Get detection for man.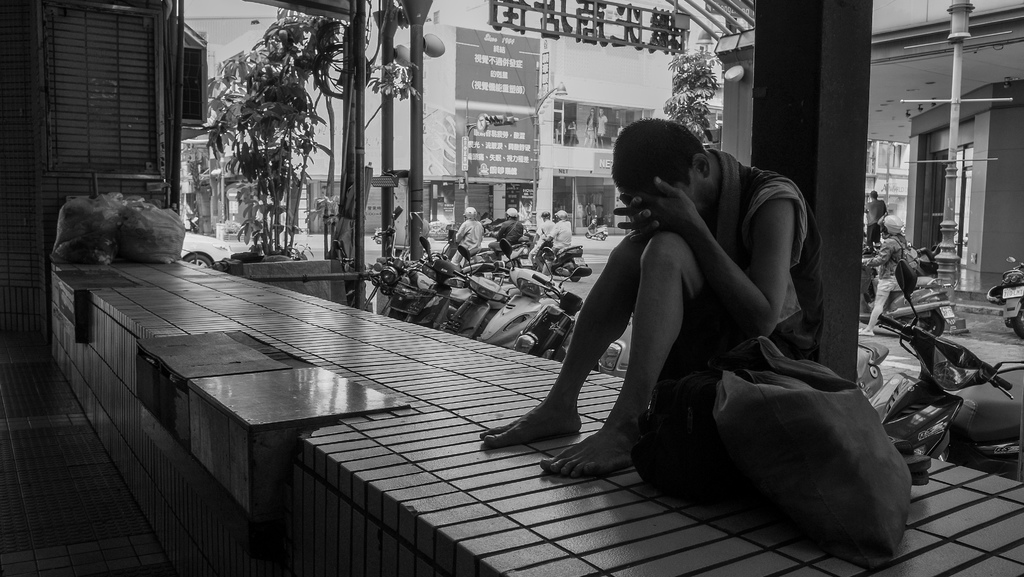
Detection: left=871, top=186, right=886, bottom=241.
